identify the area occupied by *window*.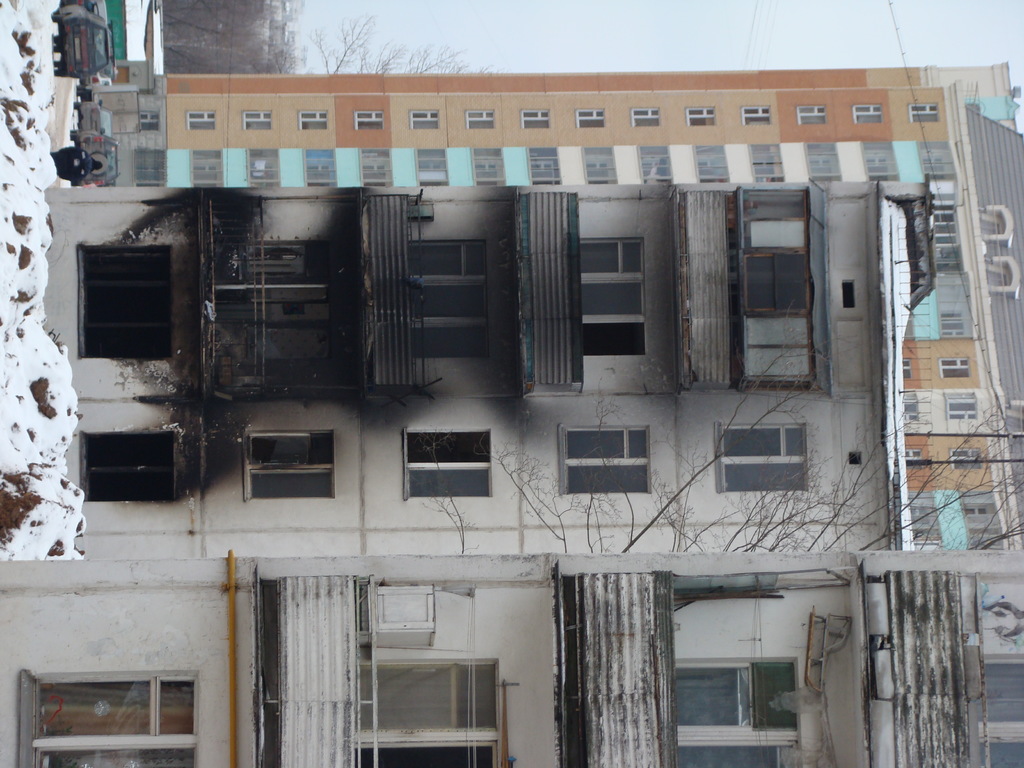
Area: [x1=415, y1=148, x2=448, y2=186].
